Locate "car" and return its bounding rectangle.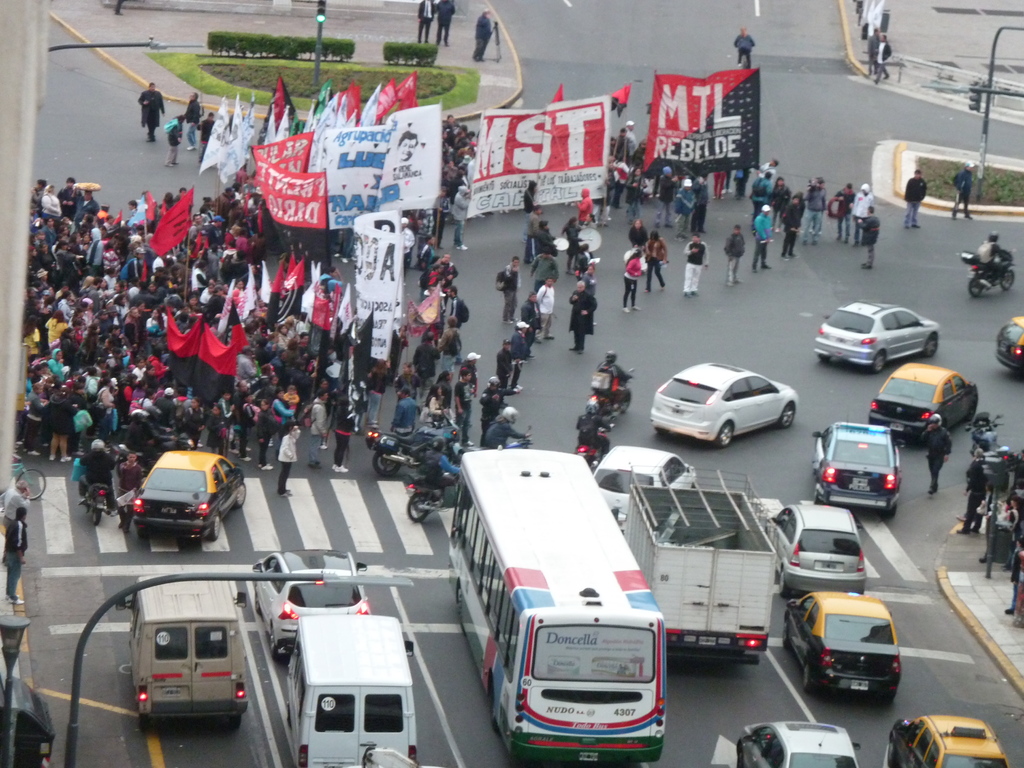
l=889, t=716, r=1005, b=767.
